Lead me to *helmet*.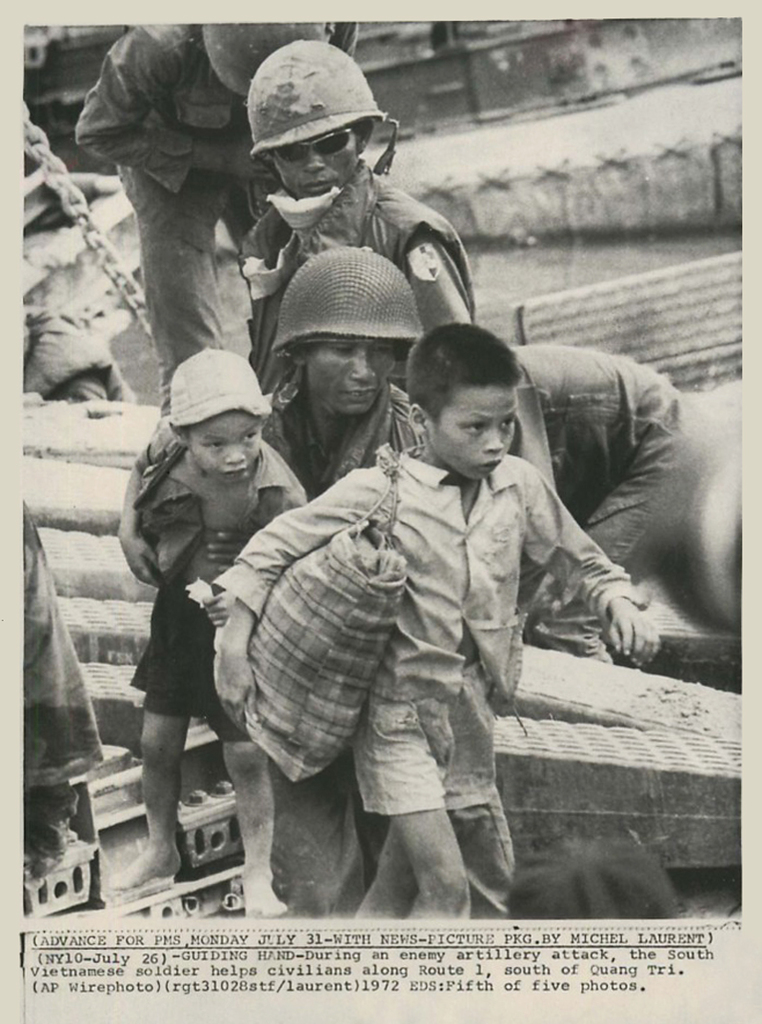
Lead to bbox=[204, 17, 325, 103].
